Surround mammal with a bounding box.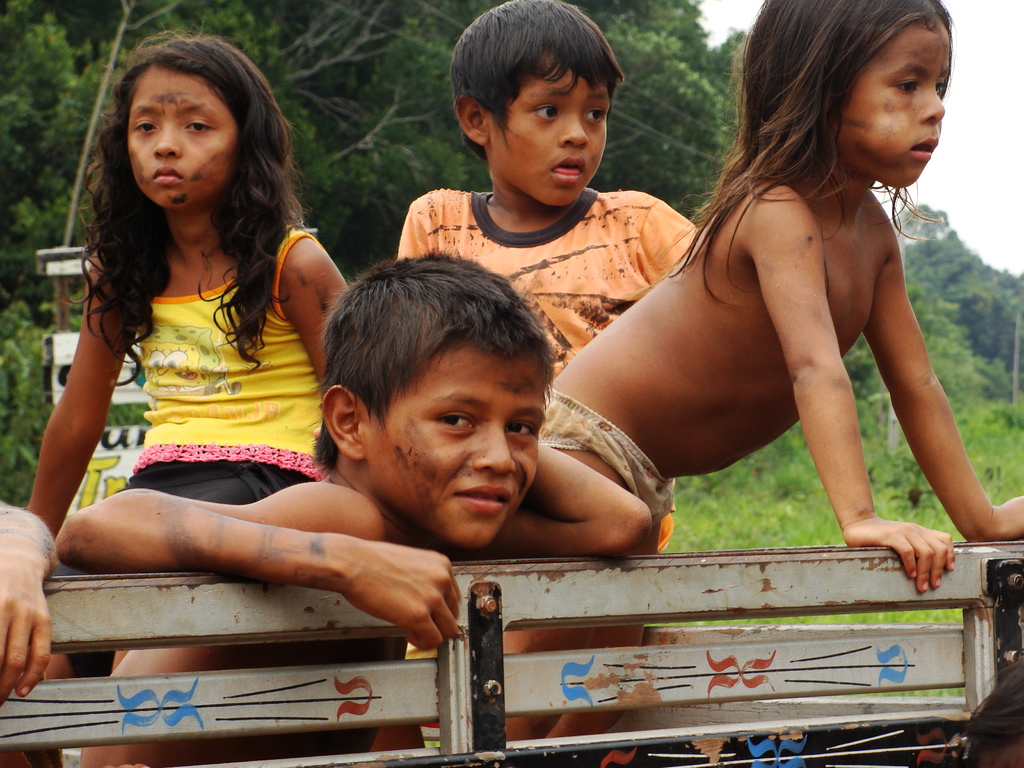
50,239,556,767.
